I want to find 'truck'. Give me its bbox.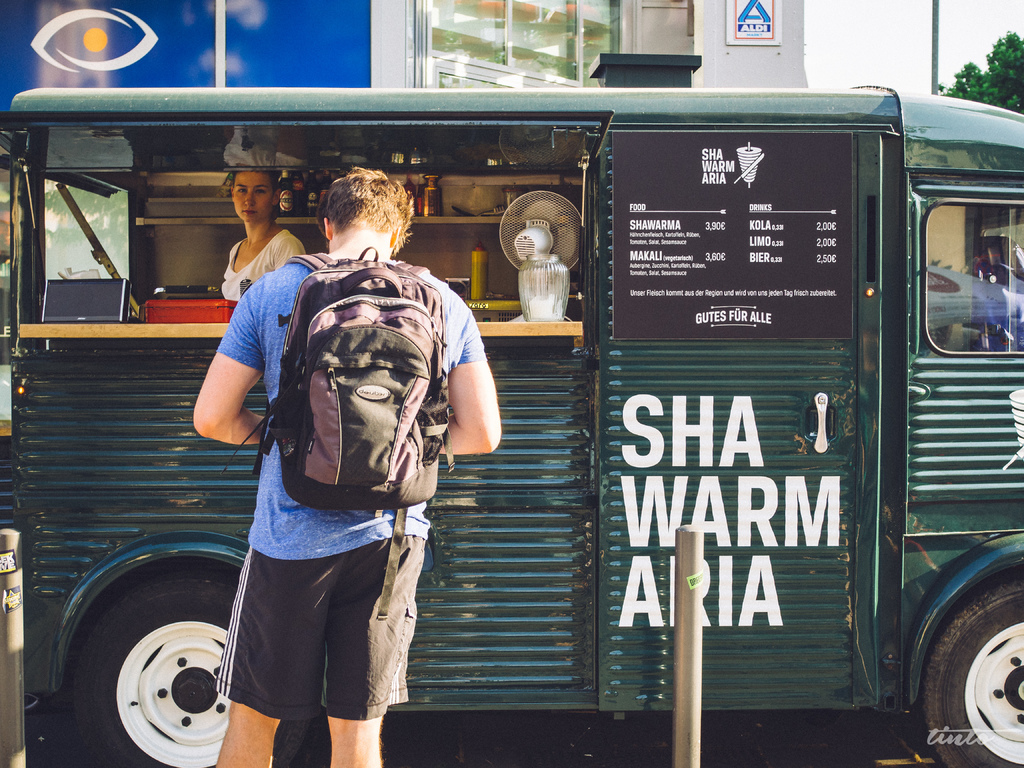
44/76/941/767.
